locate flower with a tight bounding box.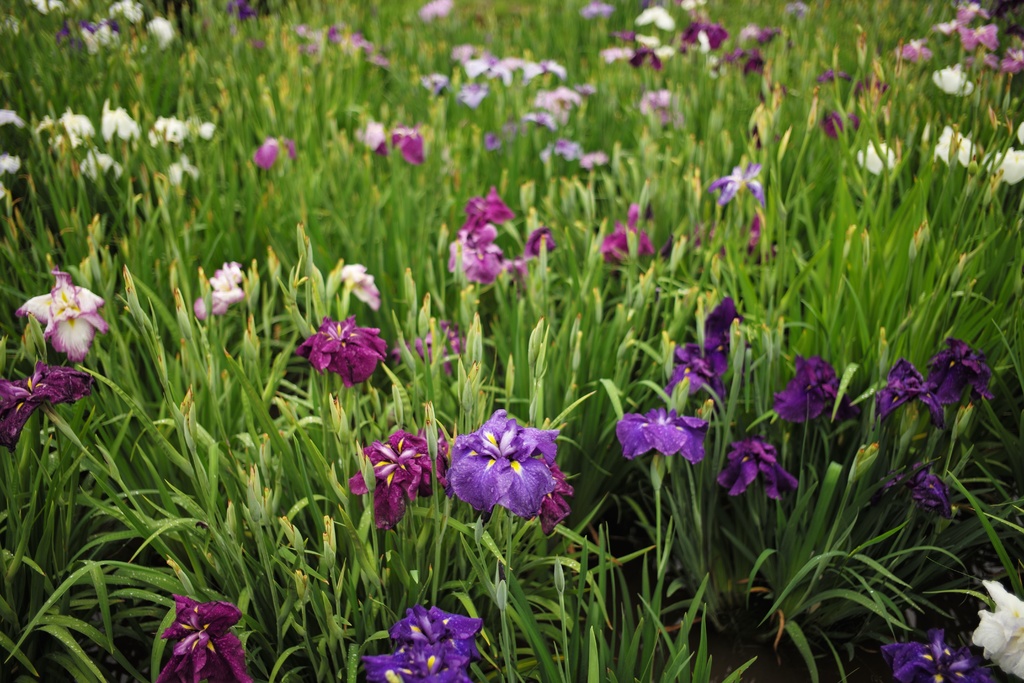
bbox=(488, 55, 526, 83).
